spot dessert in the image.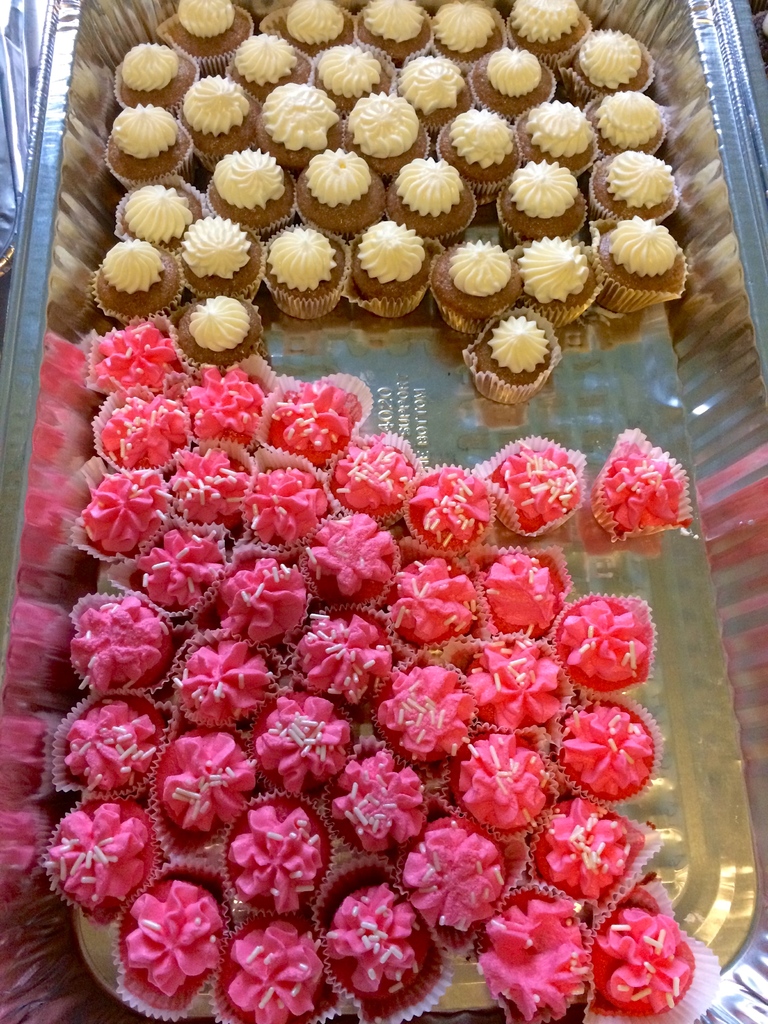
dessert found at [113, 521, 230, 636].
